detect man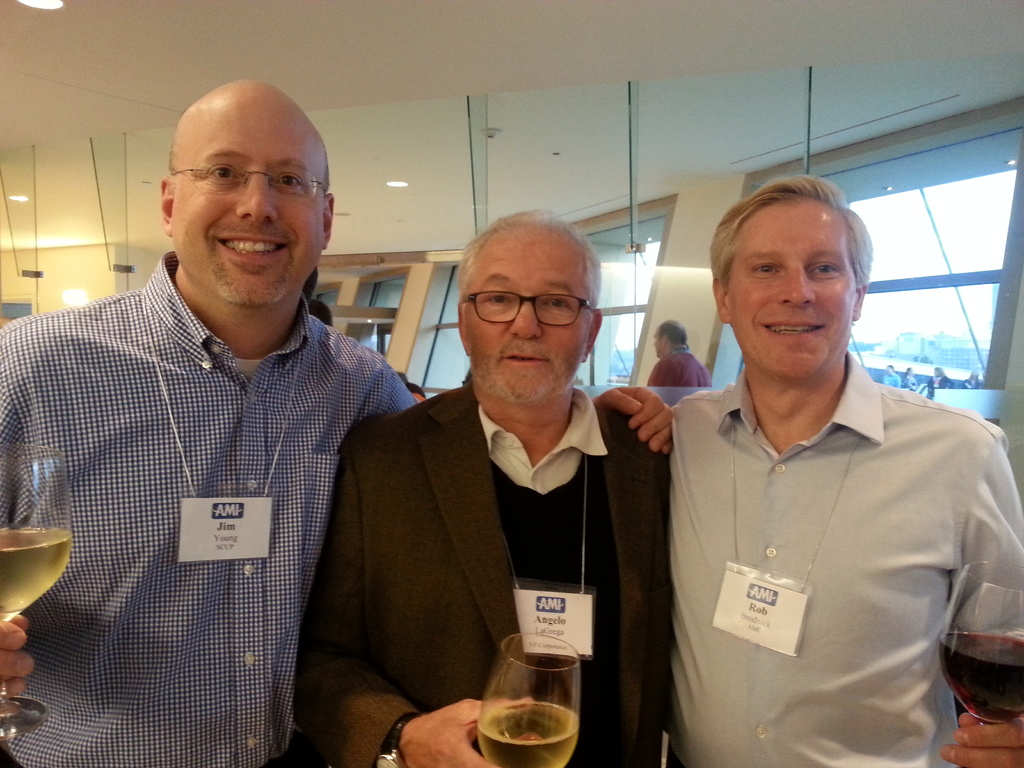
locate(0, 73, 676, 767)
